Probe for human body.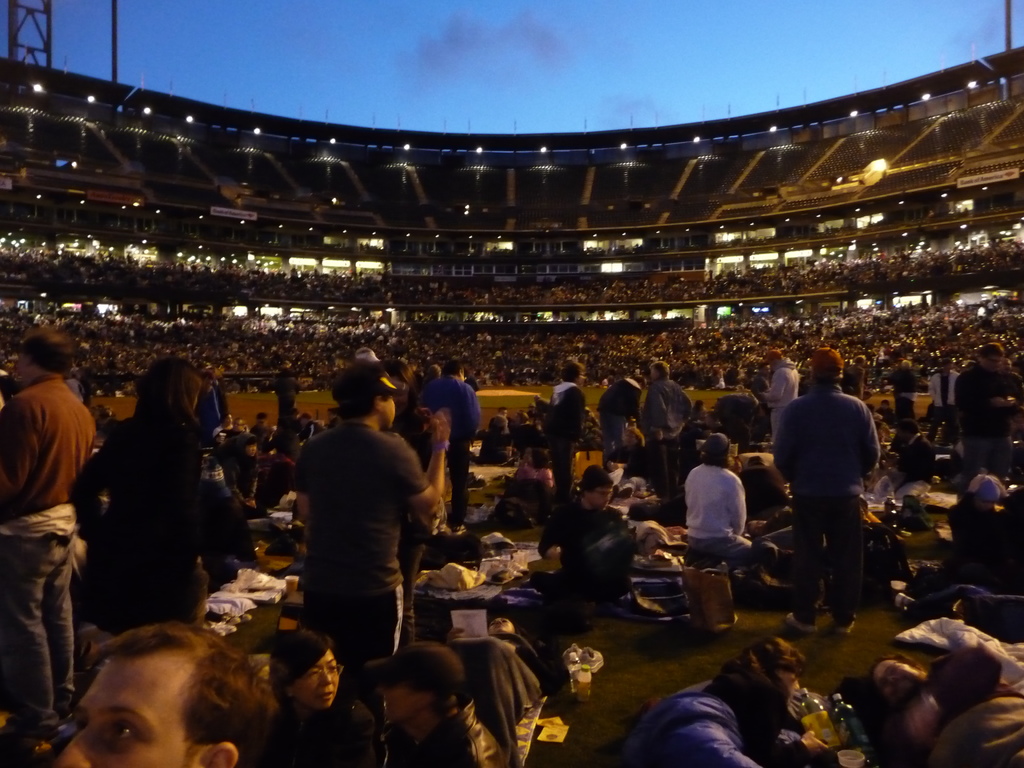
Probe result: region(509, 335, 520, 349).
